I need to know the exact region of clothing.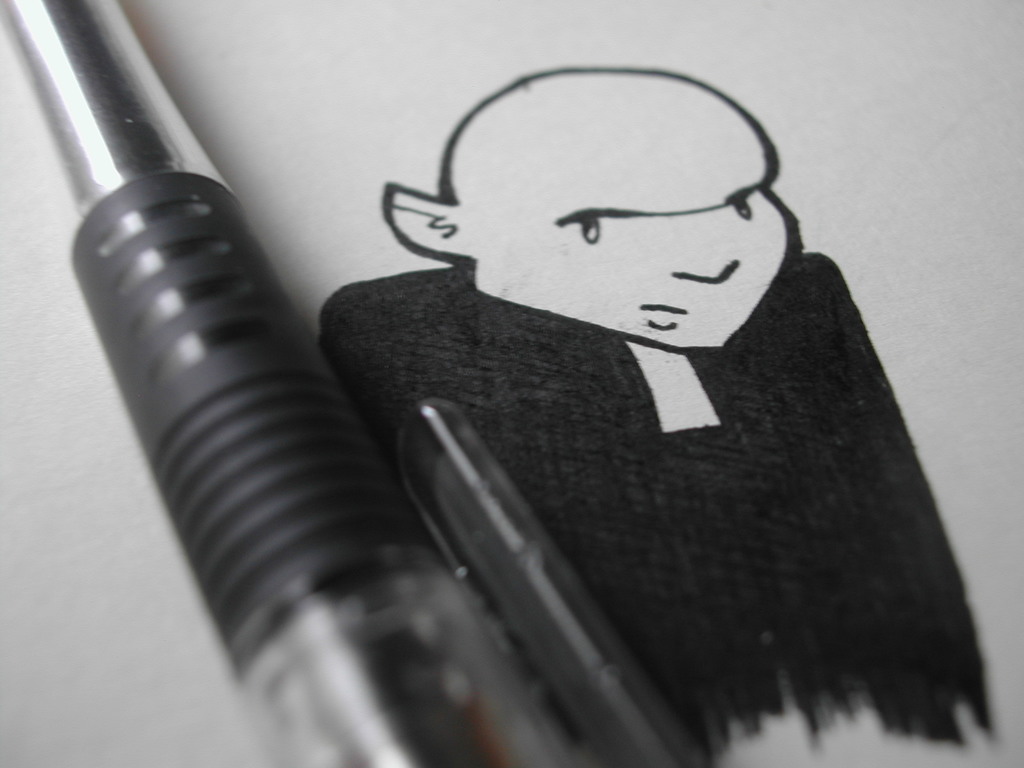
Region: 314, 246, 993, 767.
